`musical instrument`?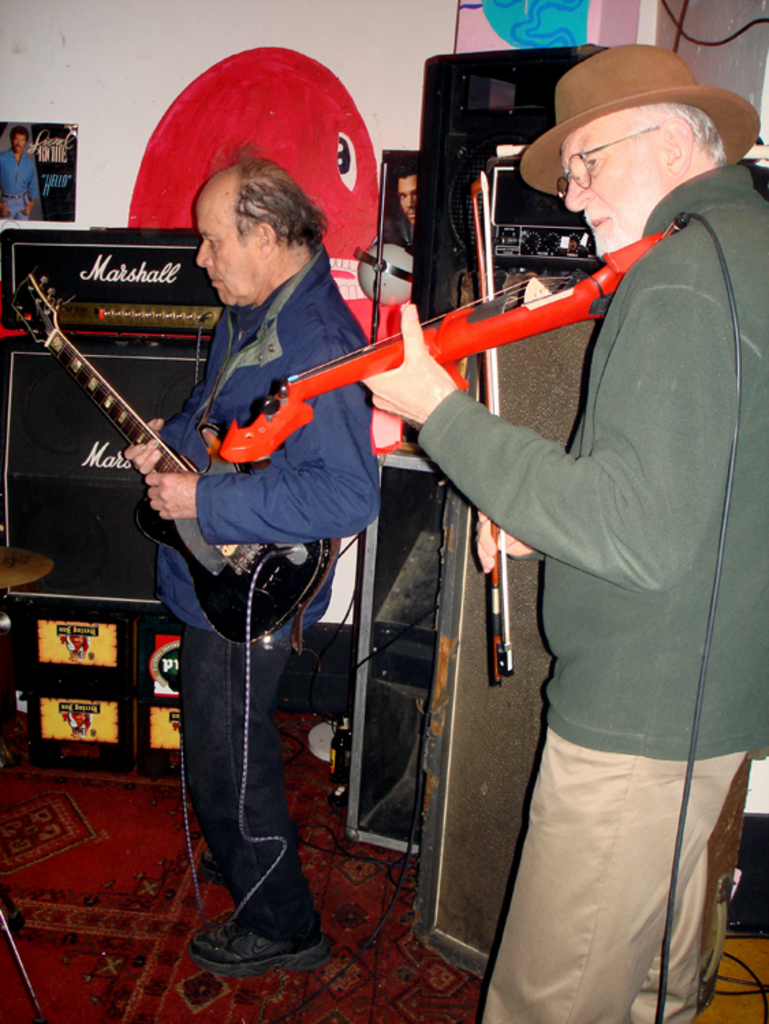
pyautogui.locateOnScreen(204, 227, 673, 468)
